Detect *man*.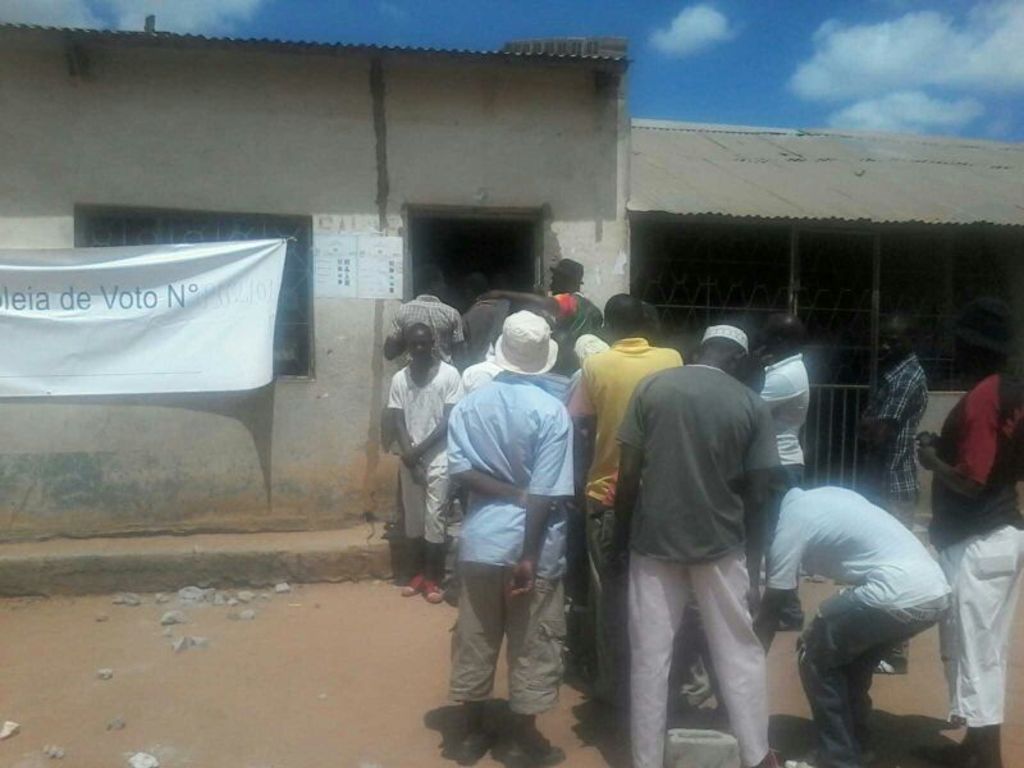
Detected at <bbox>613, 321, 781, 767</bbox>.
